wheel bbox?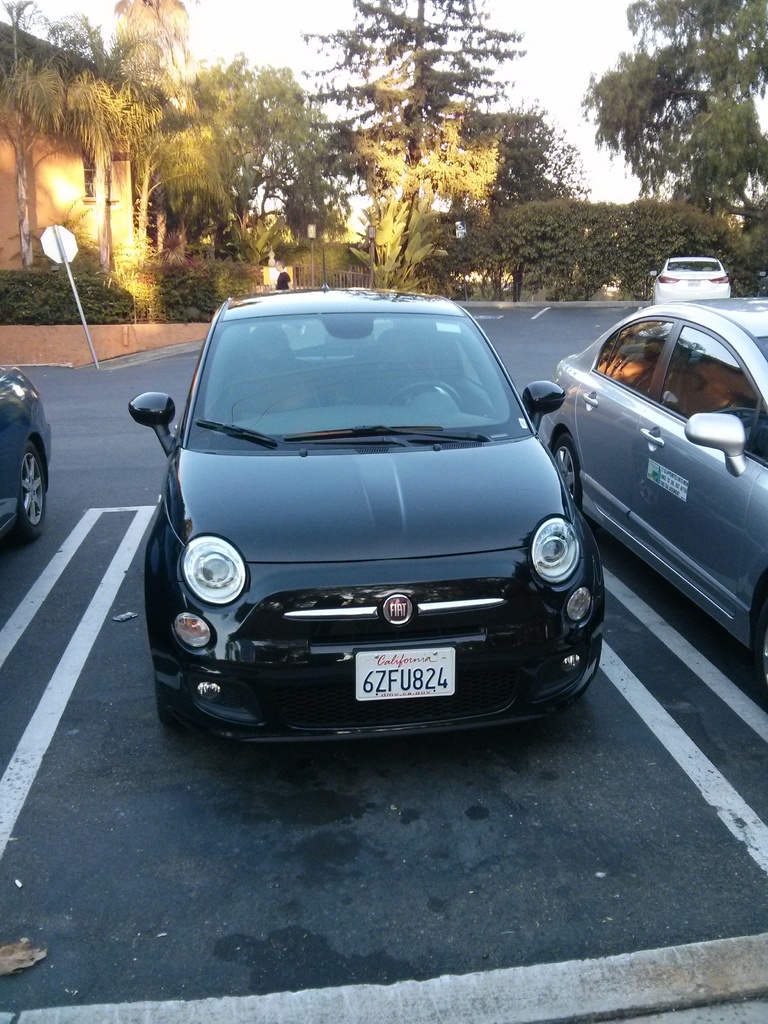
(156, 679, 201, 732)
